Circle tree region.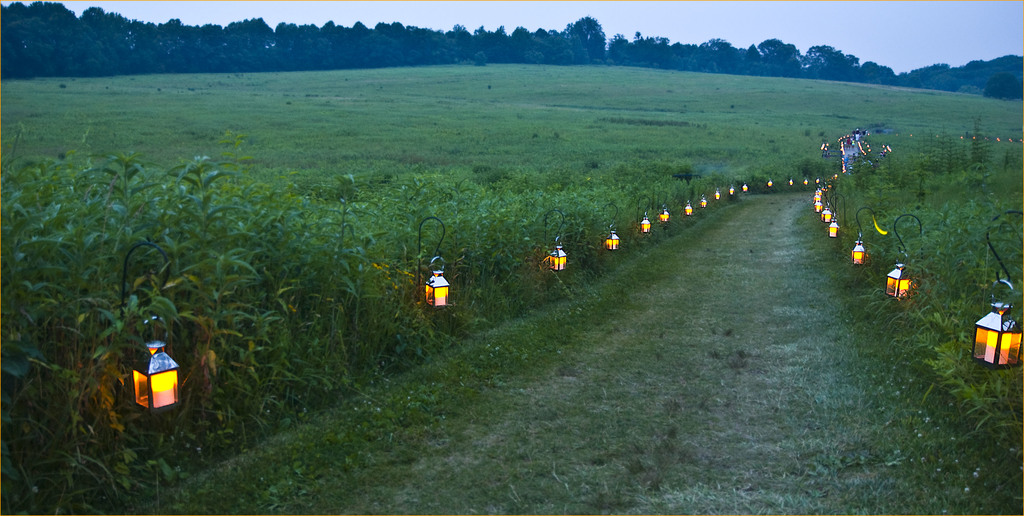
Region: 563:11:605:67.
